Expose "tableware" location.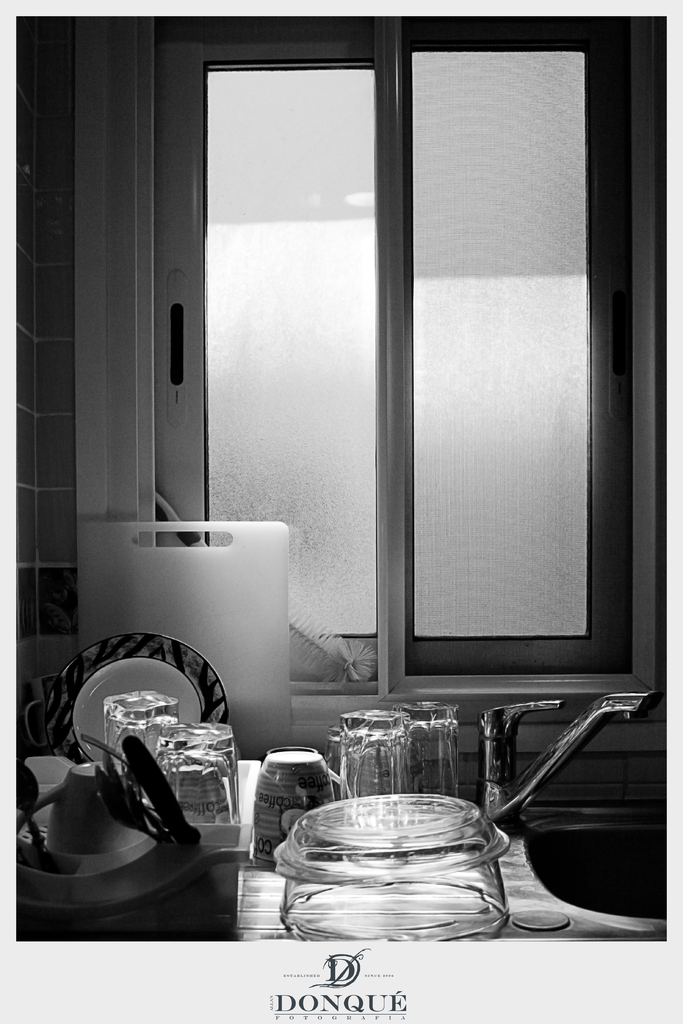
Exposed at <region>394, 701, 463, 803</region>.
